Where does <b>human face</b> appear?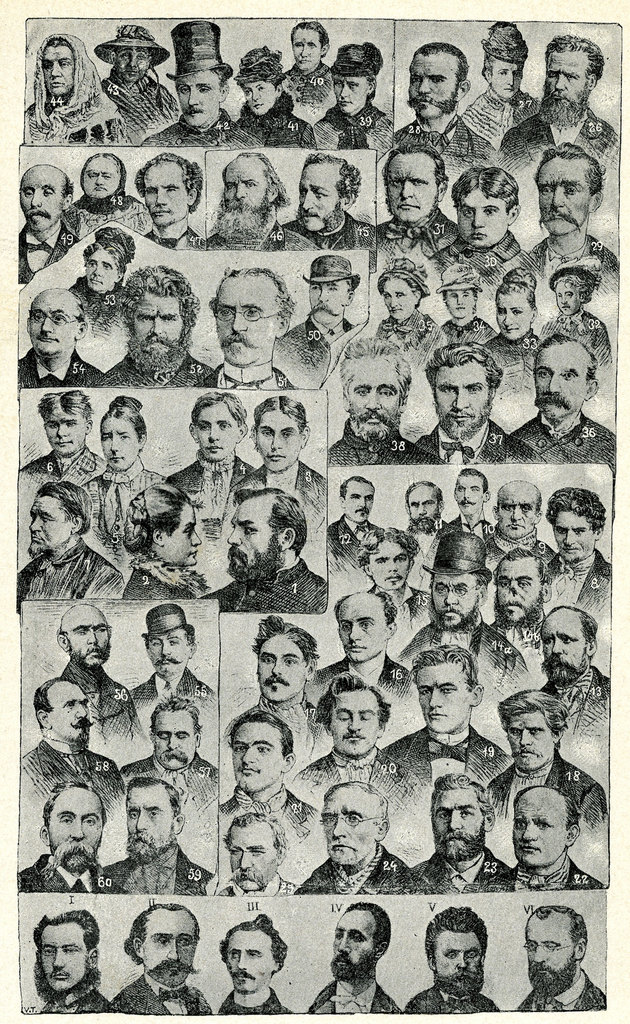
Appears at (536,348,588,424).
